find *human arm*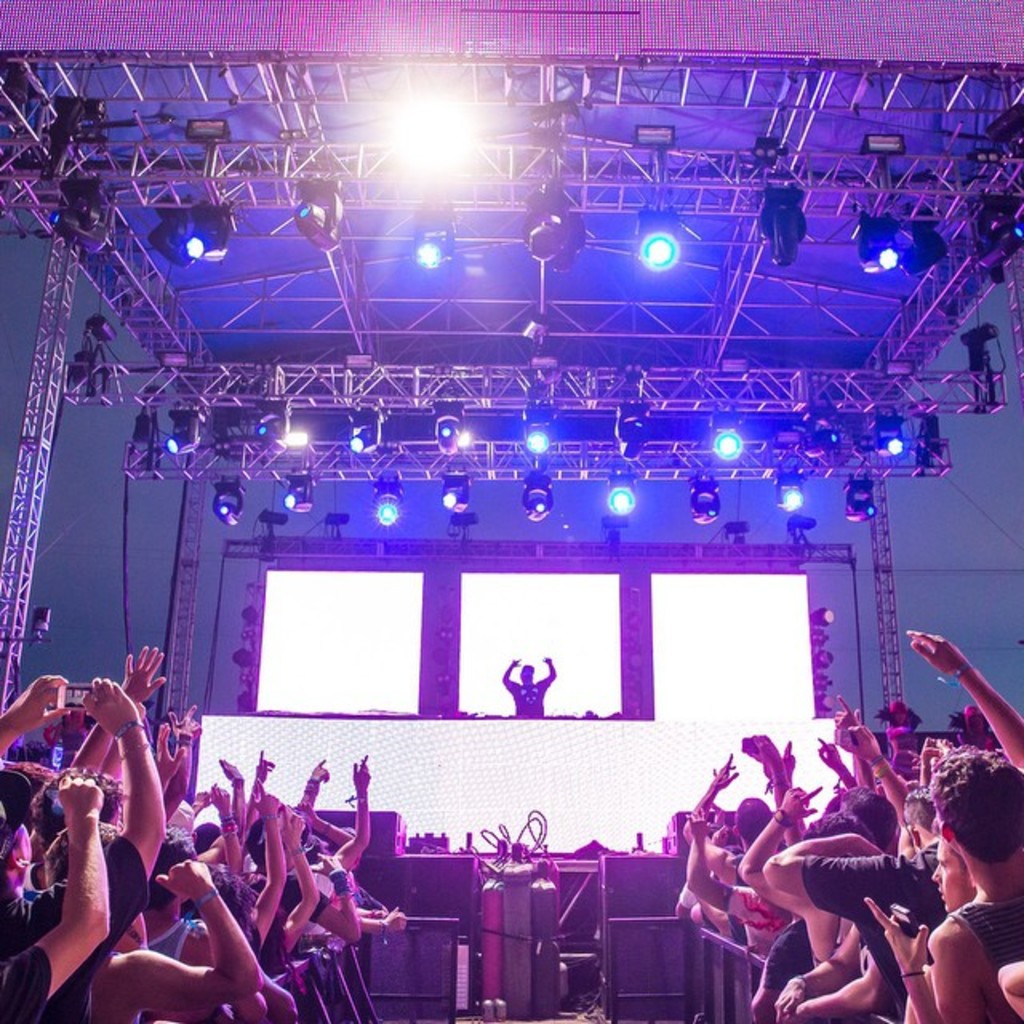
744:726:789:800
